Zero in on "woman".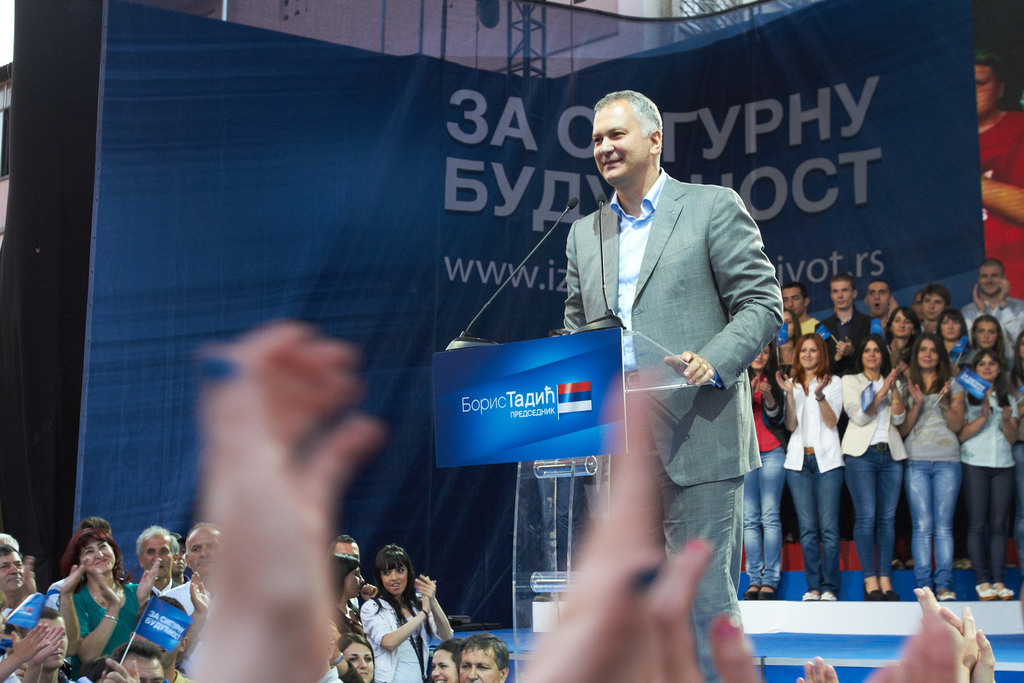
Zeroed in: 911/333/967/600.
